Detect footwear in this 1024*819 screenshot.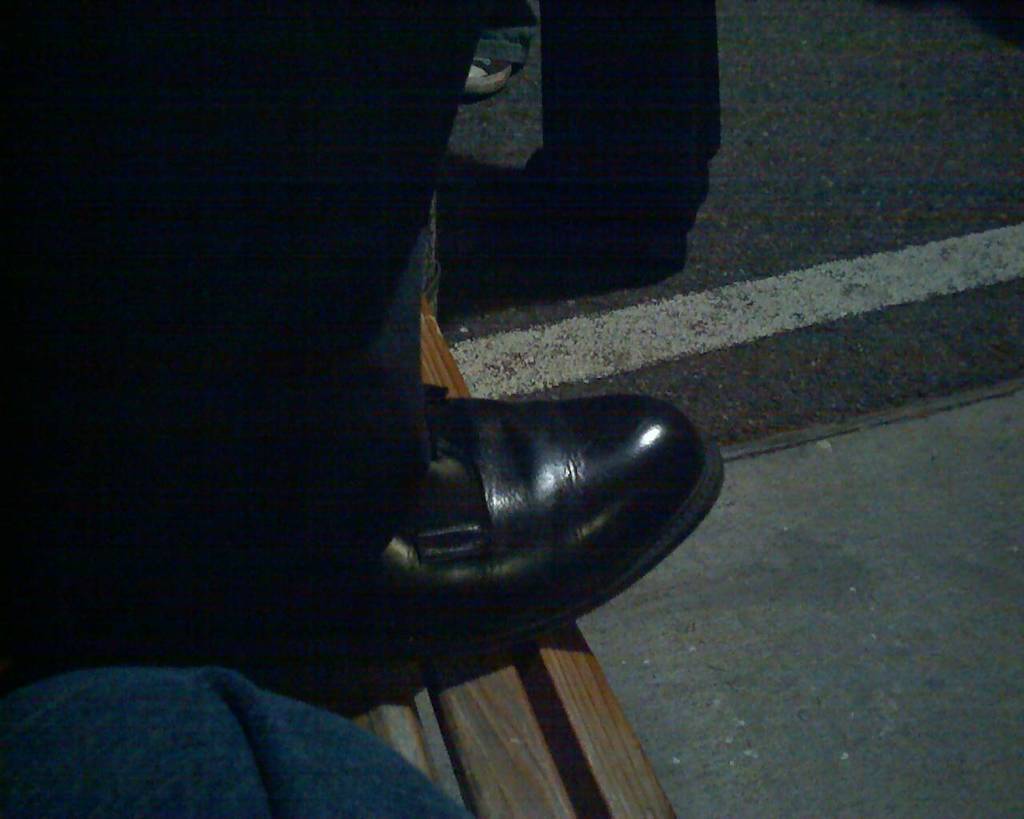
Detection: locate(189, 380, 726, 717).
